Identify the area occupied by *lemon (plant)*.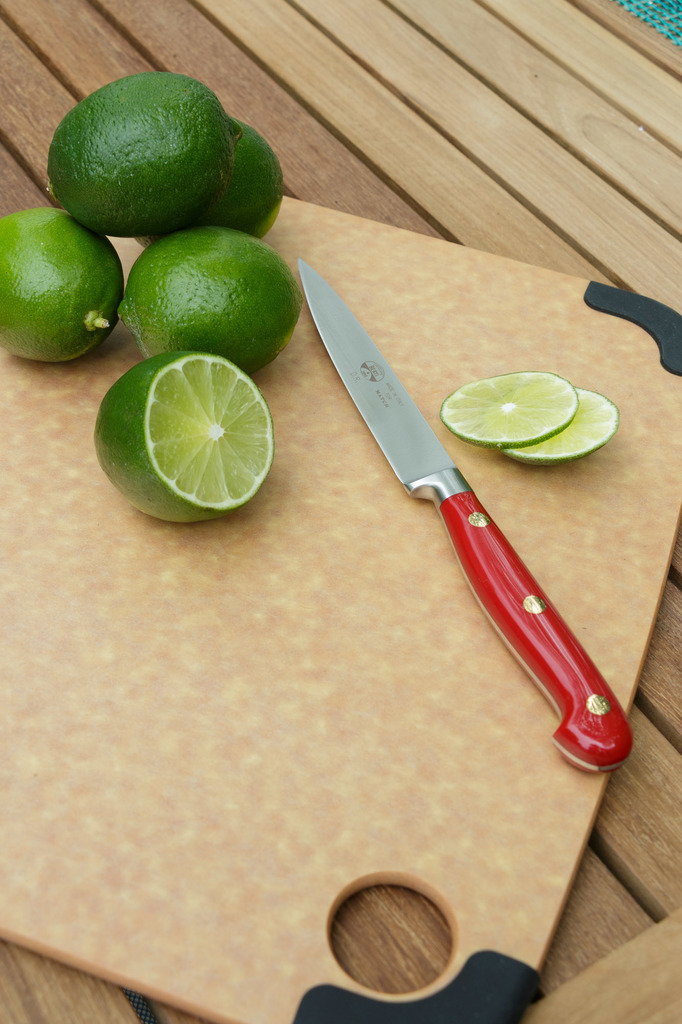
Area: [left=123, top=219, right=307, bottom=364].
